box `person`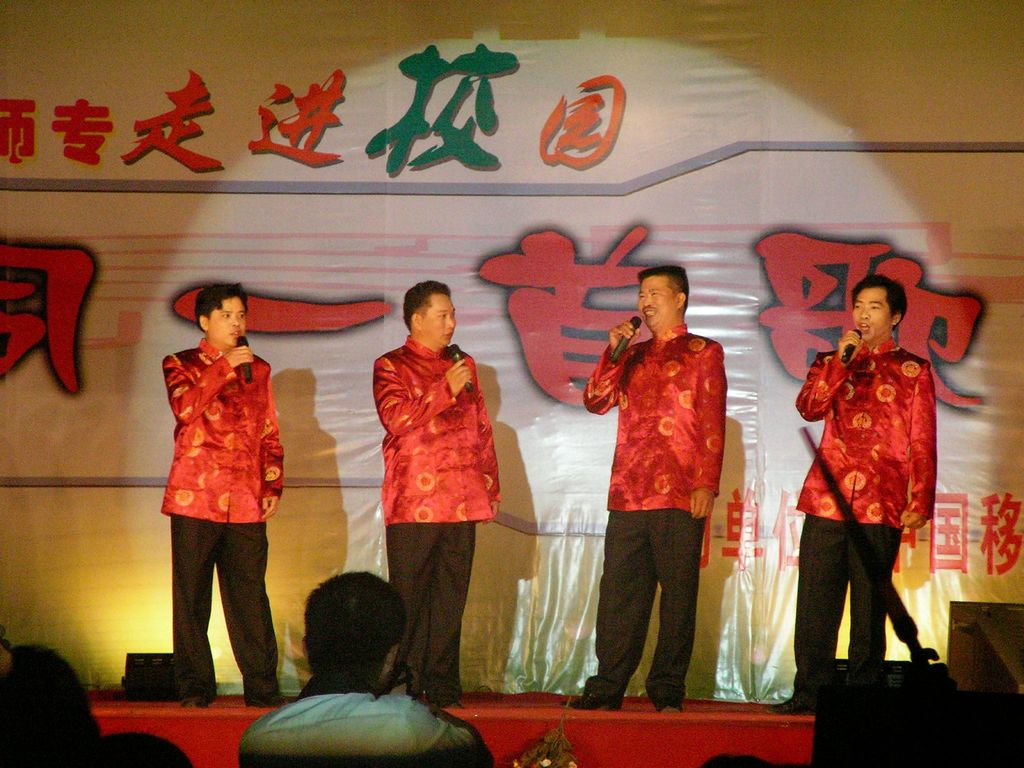
{"x1": 595, "y1": 292, "x2": 729, "y2": 711}
